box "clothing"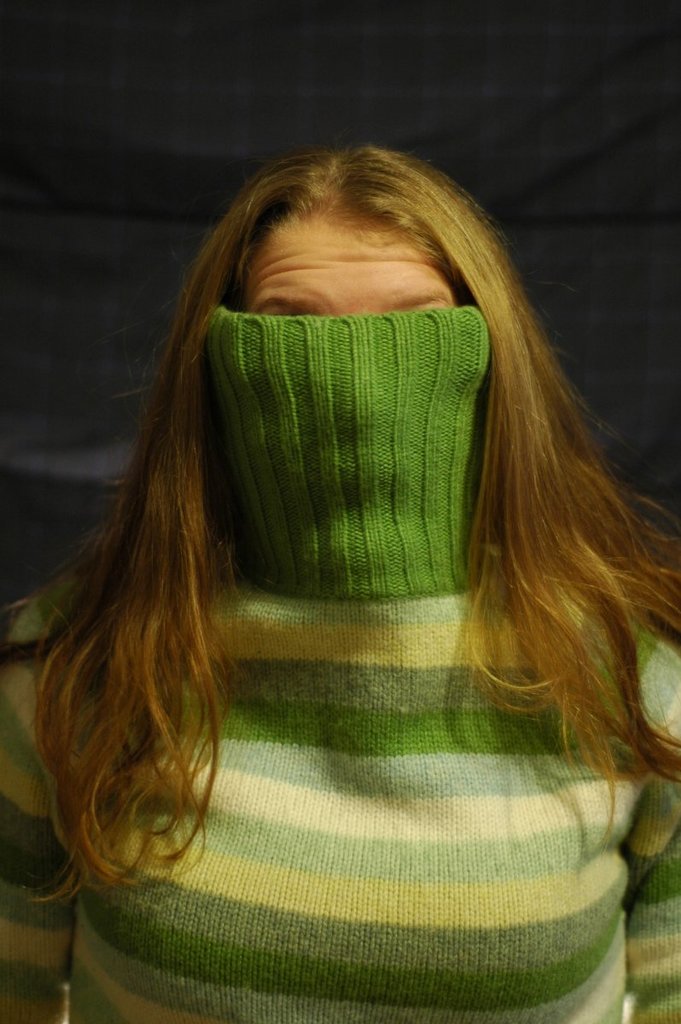
<box>52,233,635,1006</box>
